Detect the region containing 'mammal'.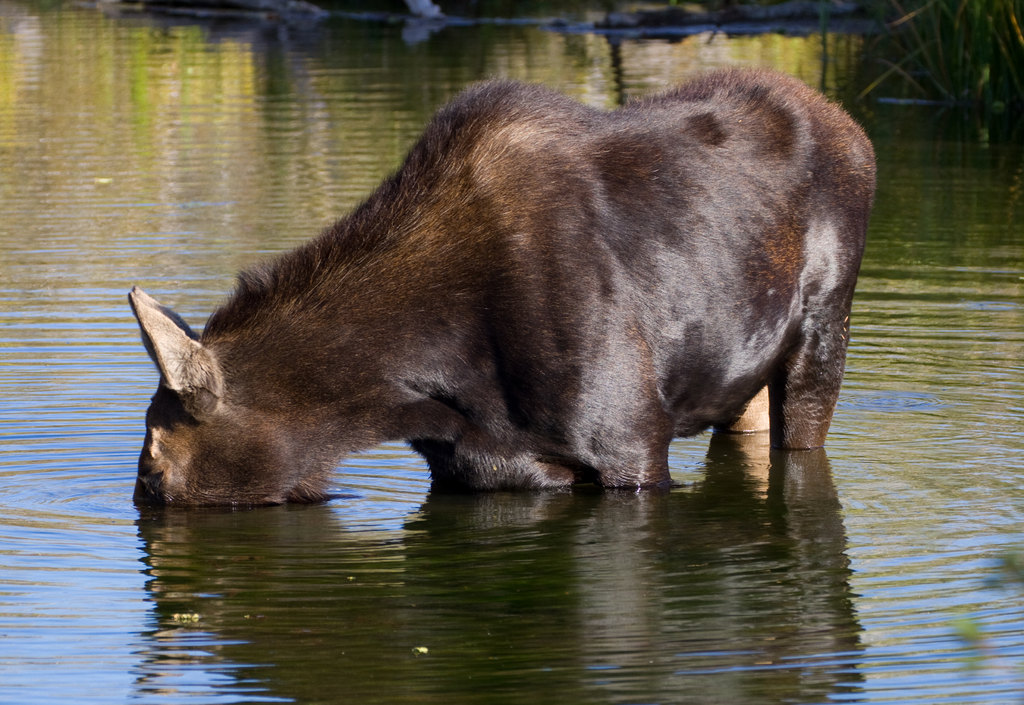
<bbox>151, 81, 815, 503</bbox>.
